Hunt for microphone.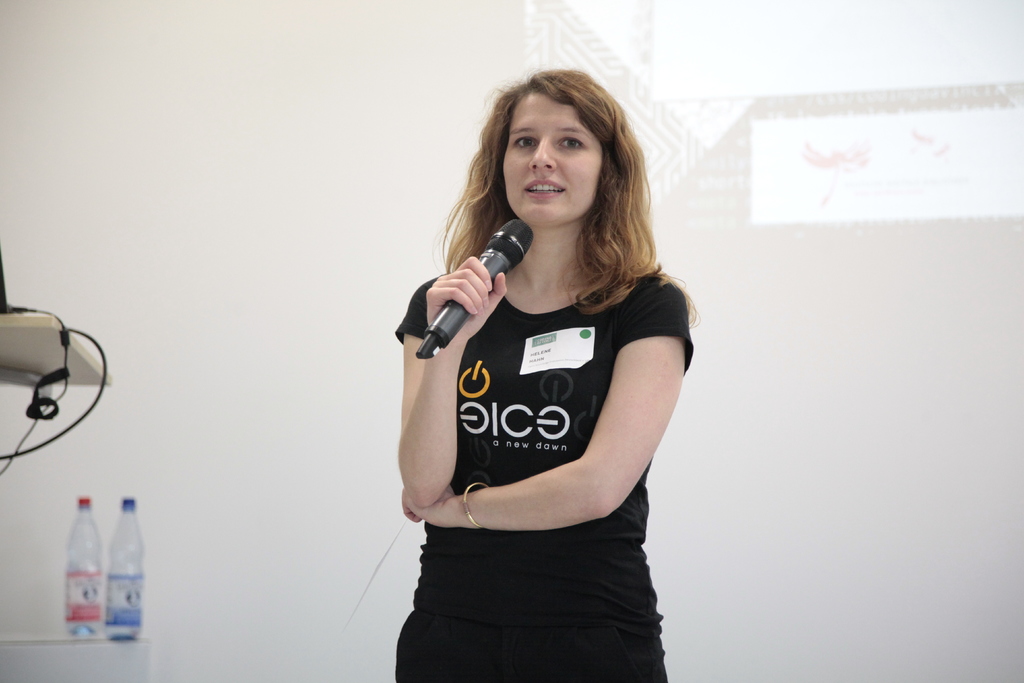
Hunted down at (x1=412, y1=218, x2=523, y2=369).
